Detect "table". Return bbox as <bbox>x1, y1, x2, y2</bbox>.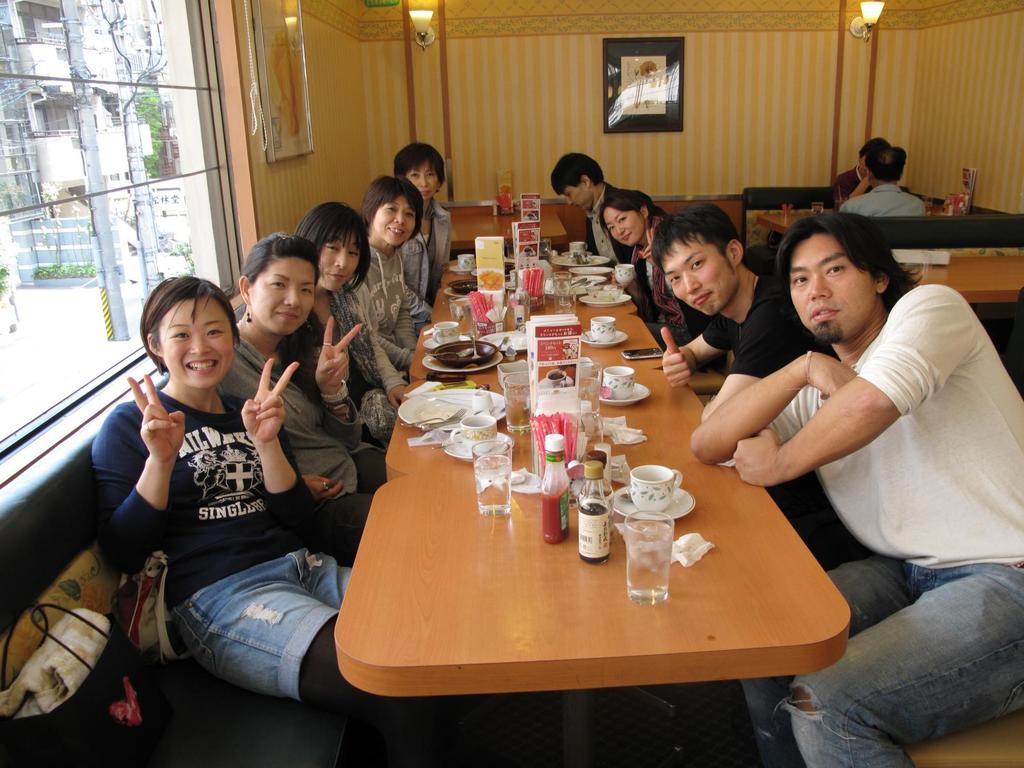
<bbox>757, 207, 828, 236</bbox>.
